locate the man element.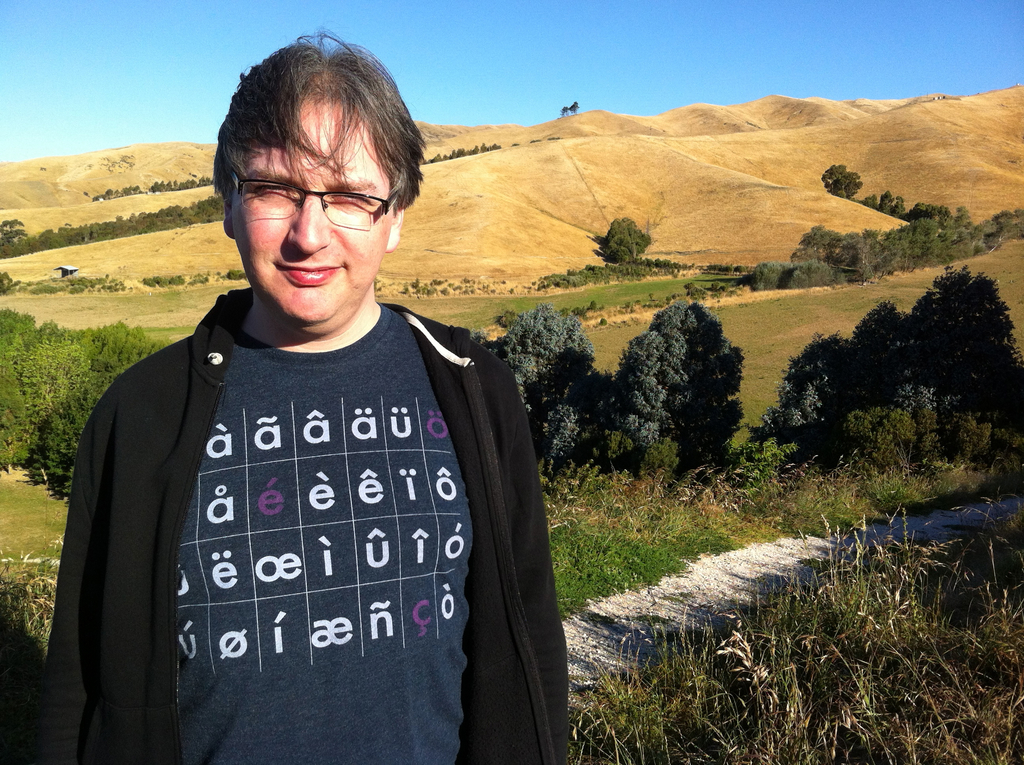
Element bbox: Rect(52, 58, 557, 746).
